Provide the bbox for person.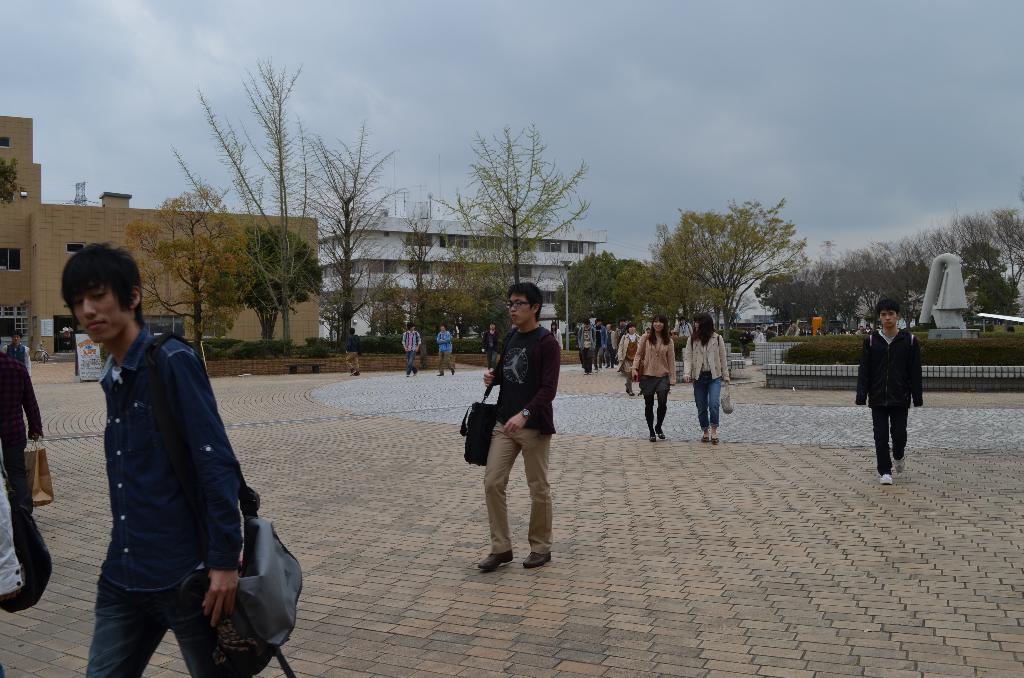
pyautogui.locateOnScreen(483, 321, 501, 372).
